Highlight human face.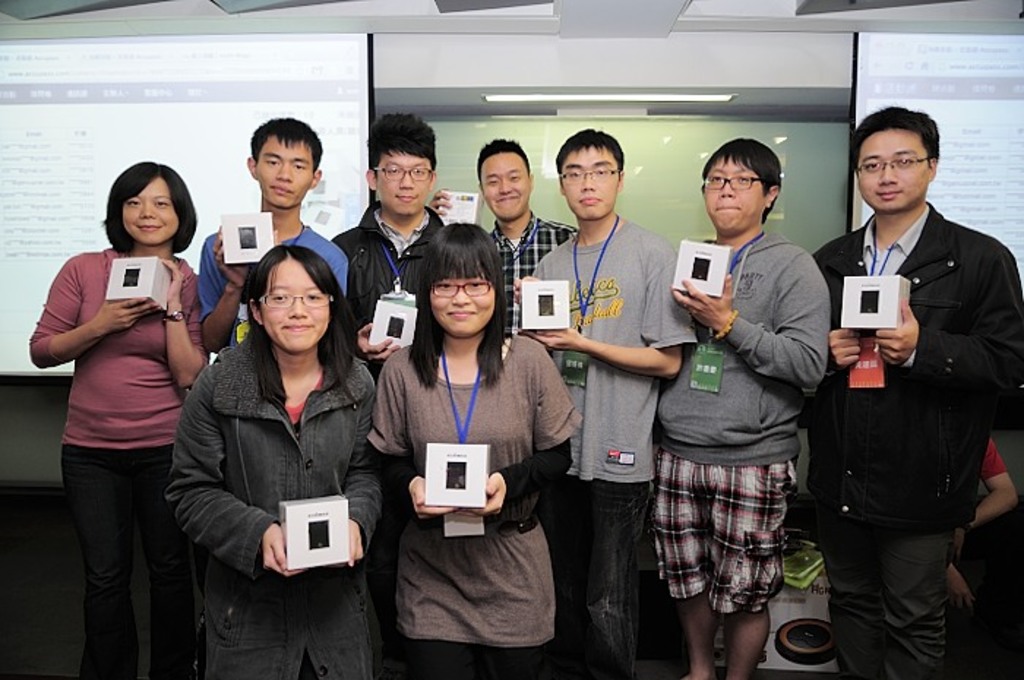
Highlighted region: 860:129:927:205.
